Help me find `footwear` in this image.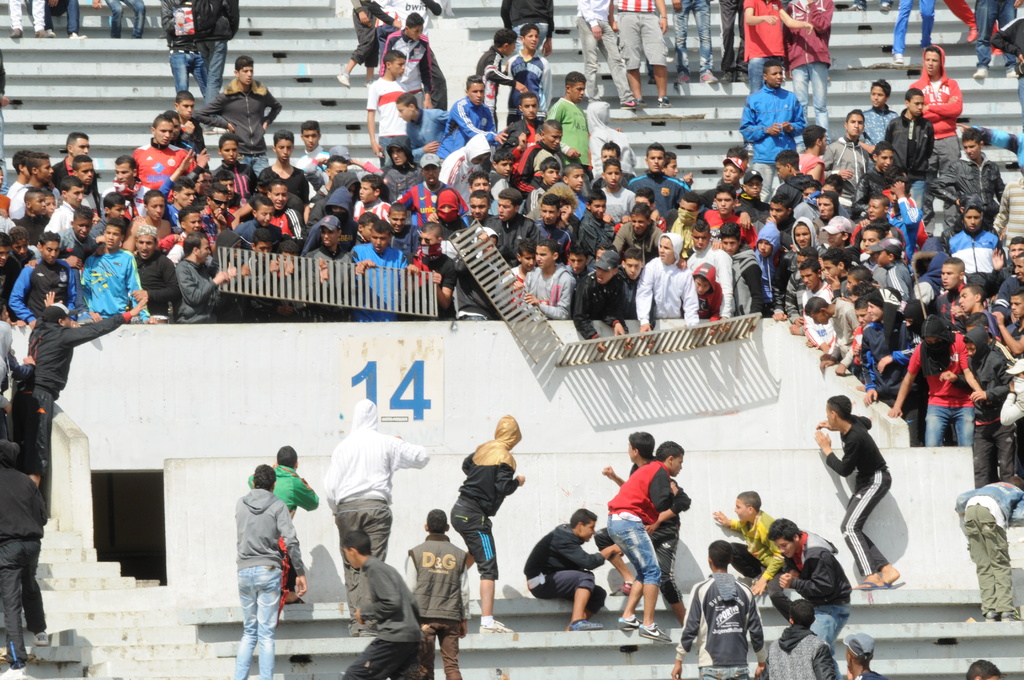
Found it: left=846, top=3, right=863, bottom=13.
